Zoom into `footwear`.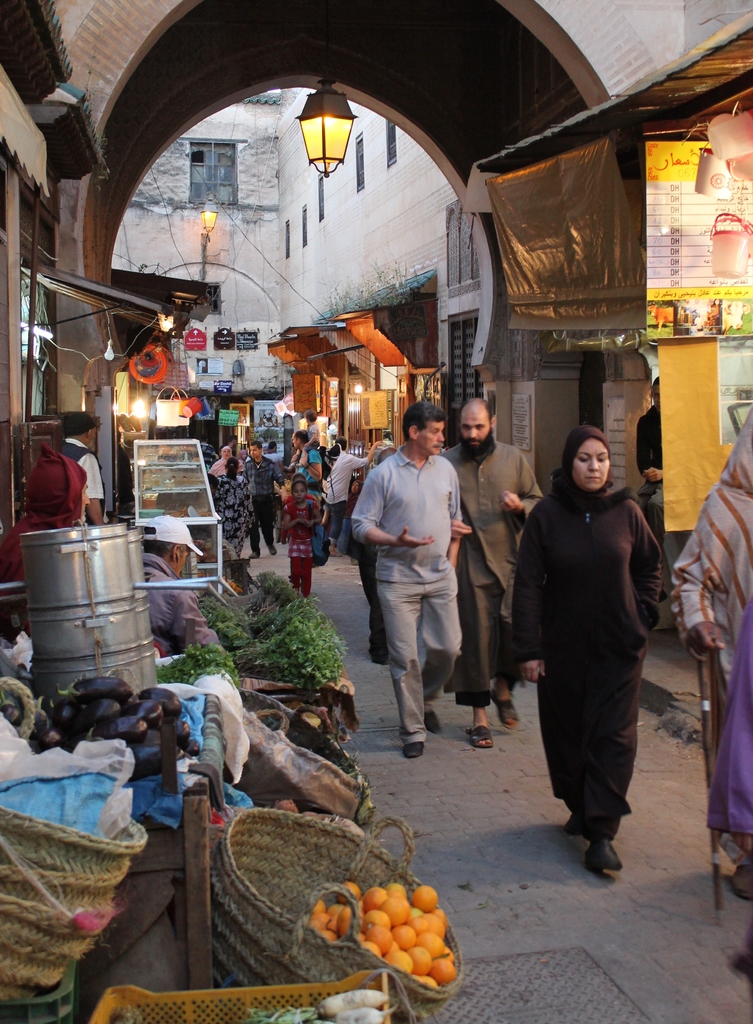
Zoom target: bbox=(325, 552, 341, 556).
